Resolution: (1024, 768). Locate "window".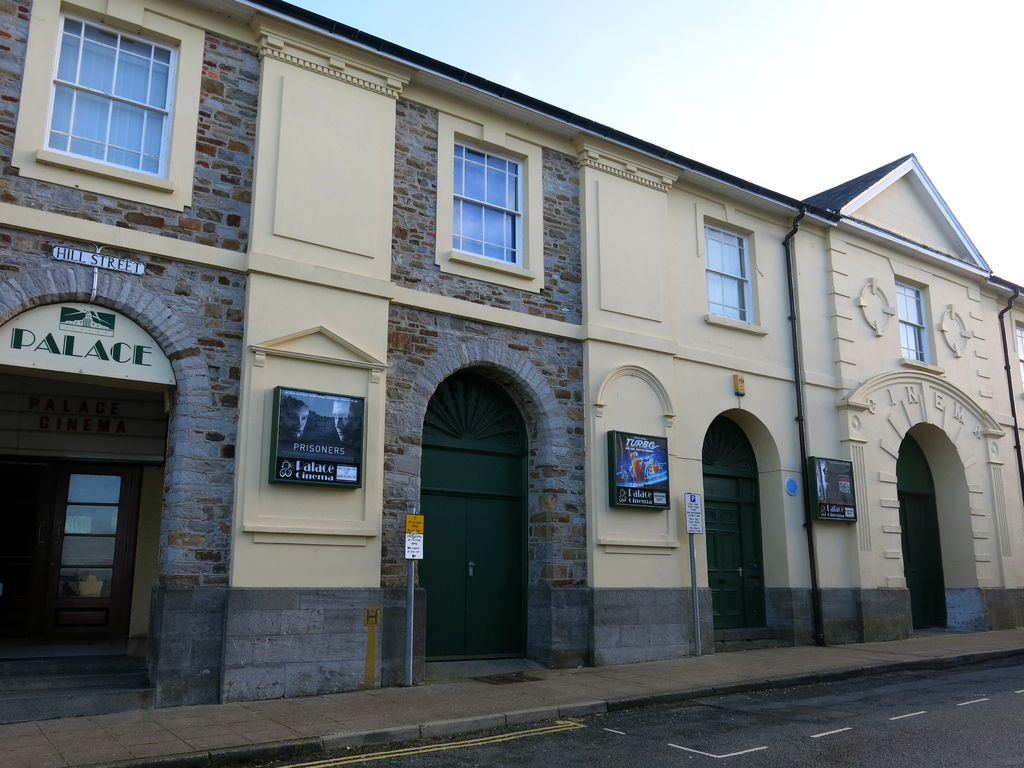
<region>455, 141, 524, 268</region>.
